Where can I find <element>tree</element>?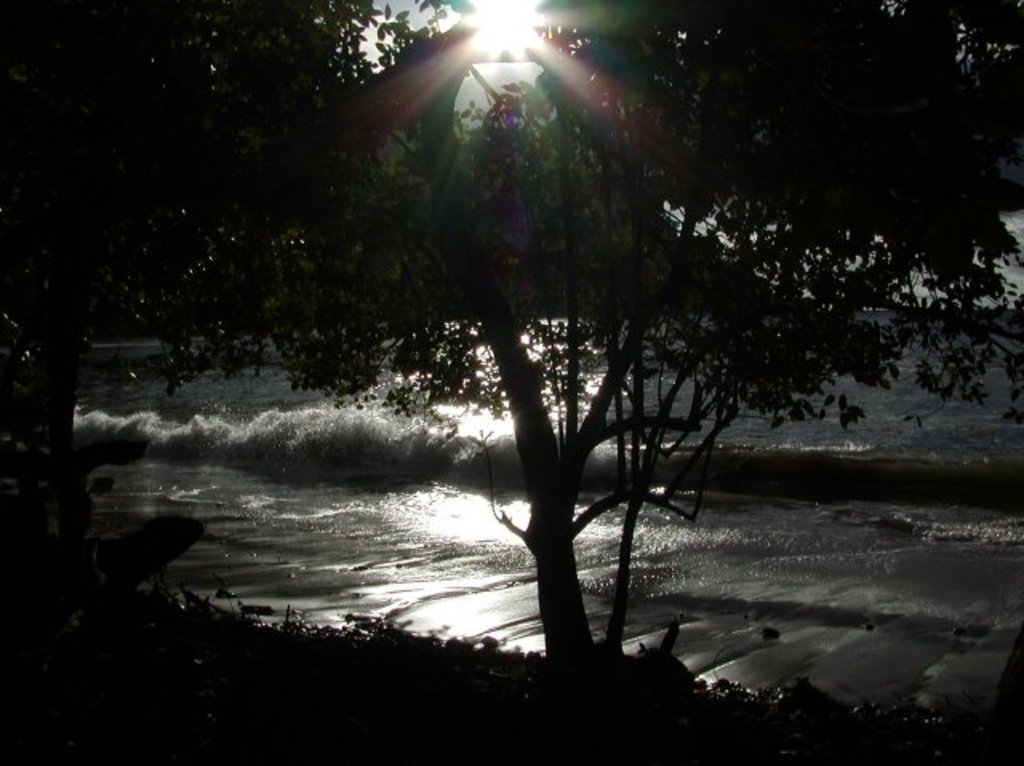
You can find it at l=0, t=0, r=363, b=472.
